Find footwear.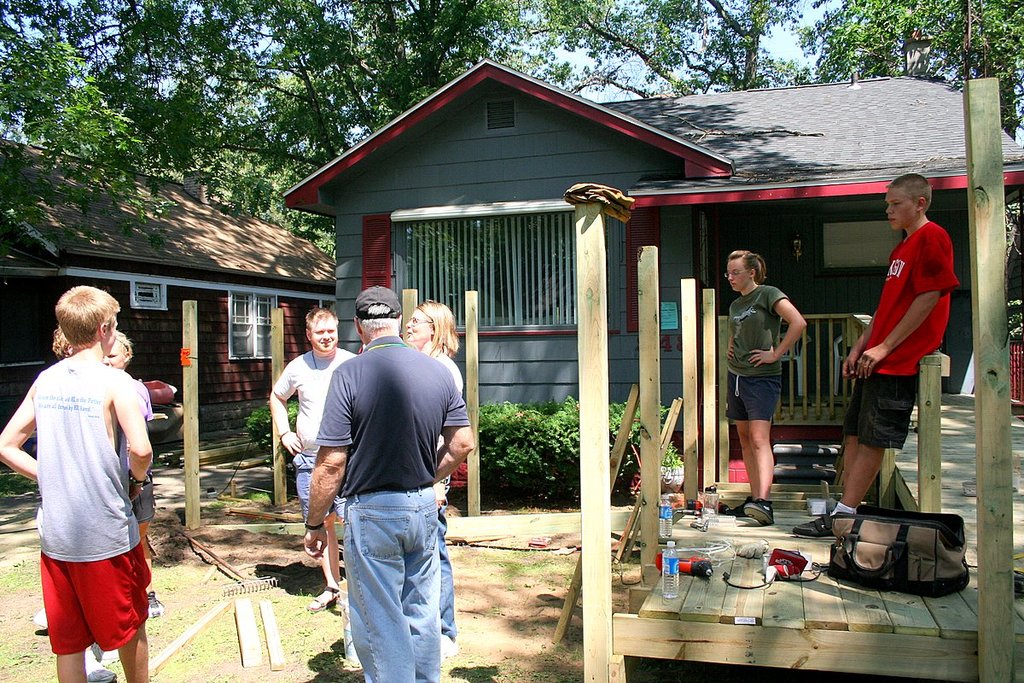
detection(742, 499, 774, 526).
